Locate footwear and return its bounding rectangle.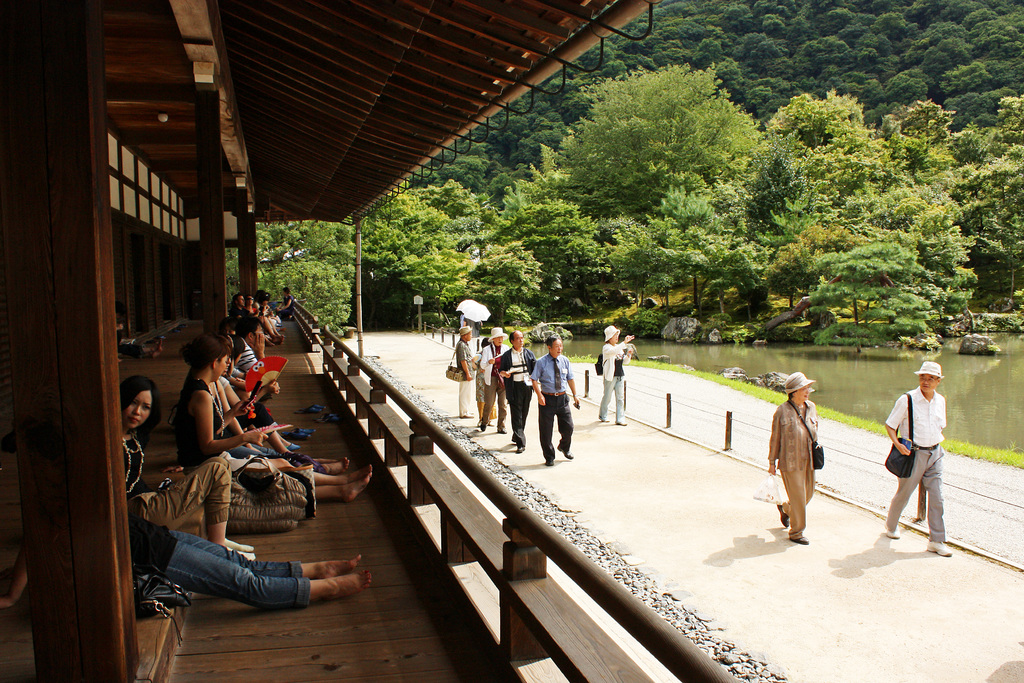
x1=282, y1=430, x2=307, y2=442.
